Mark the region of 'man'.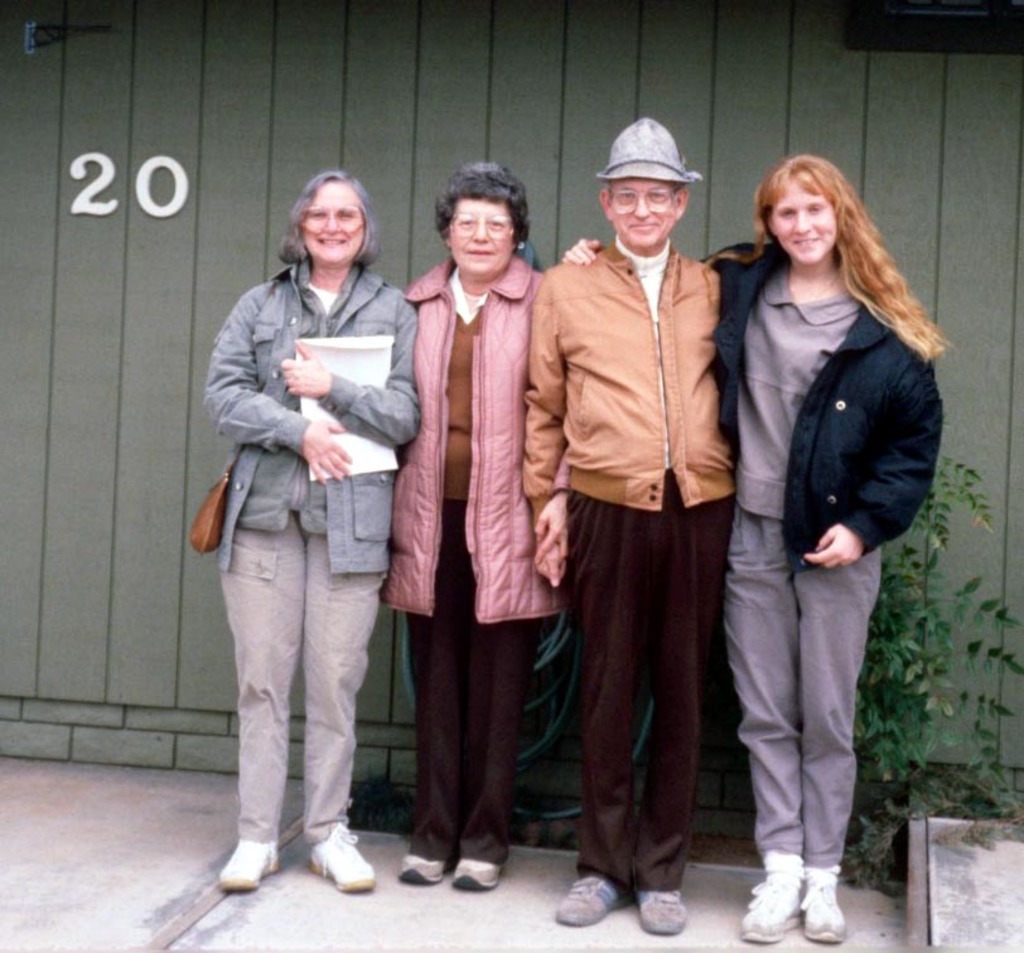
Region: bbox(522, 115, 754, 910).
